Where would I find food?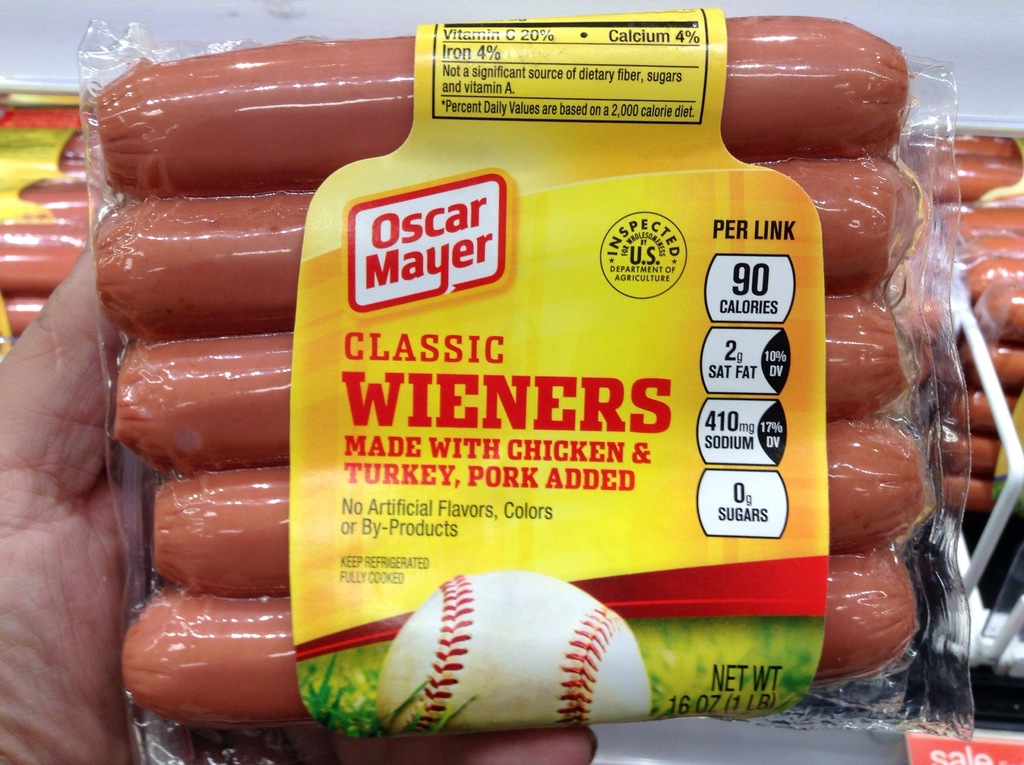
At (0, 104, 108, 339).
